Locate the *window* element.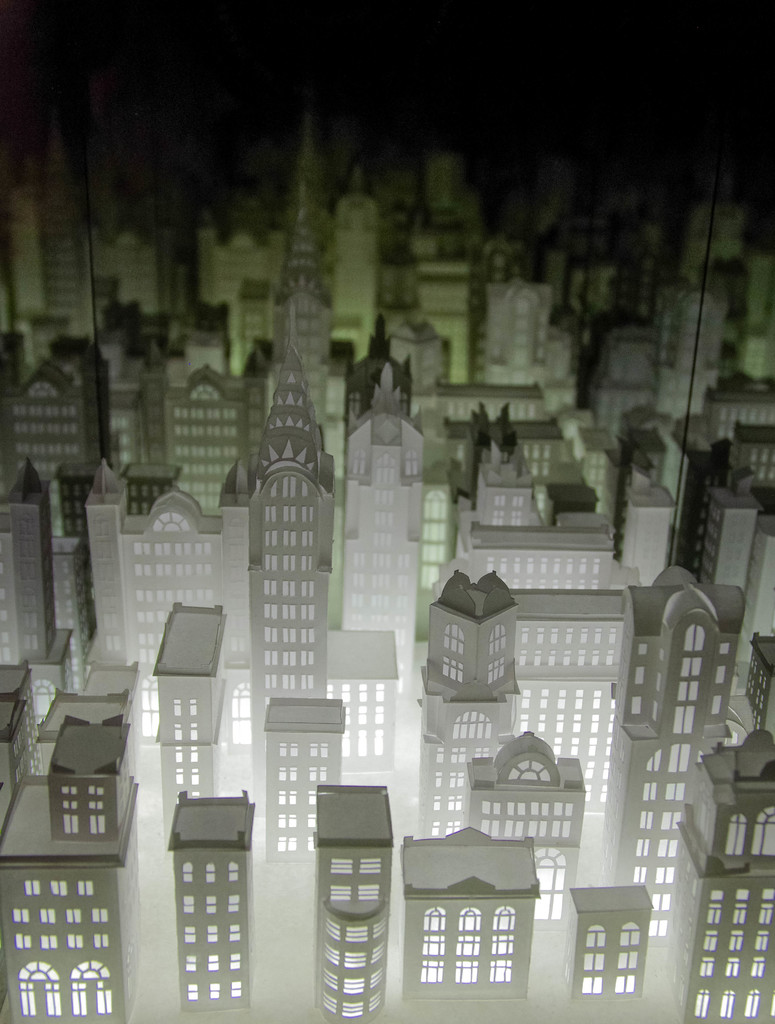
Element bbox: 453, 960, 477, 982.
